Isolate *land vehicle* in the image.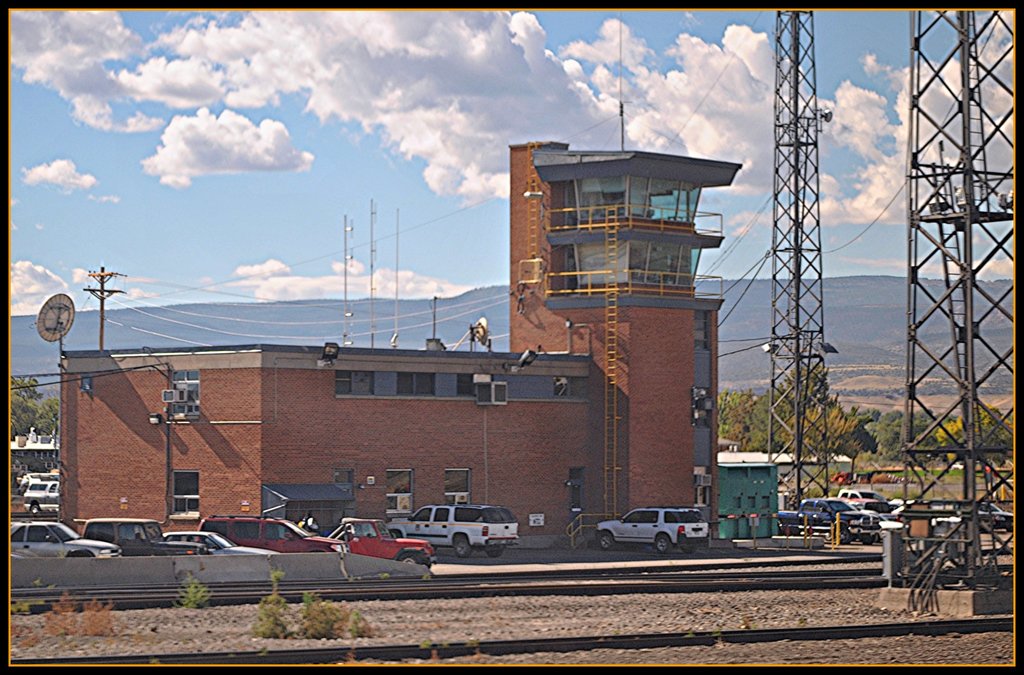
Isolated region: Rect(12, 468, 59, 487).
